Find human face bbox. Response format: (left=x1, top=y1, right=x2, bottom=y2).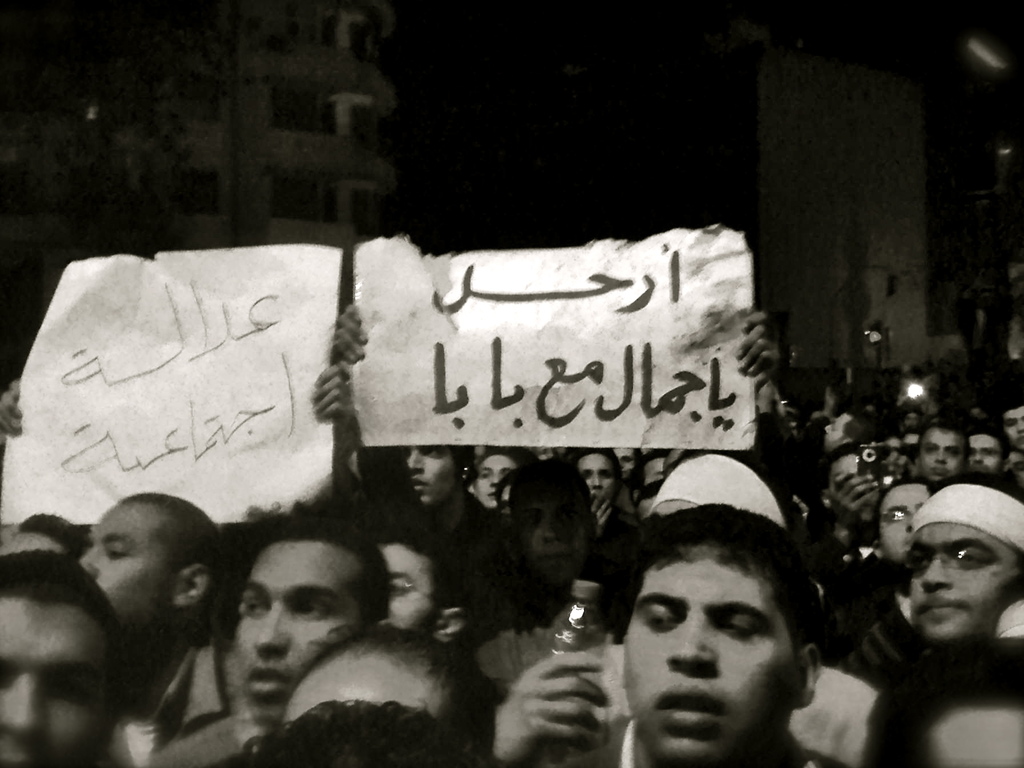
(left=235, top=540, right=363, bottom=726).
